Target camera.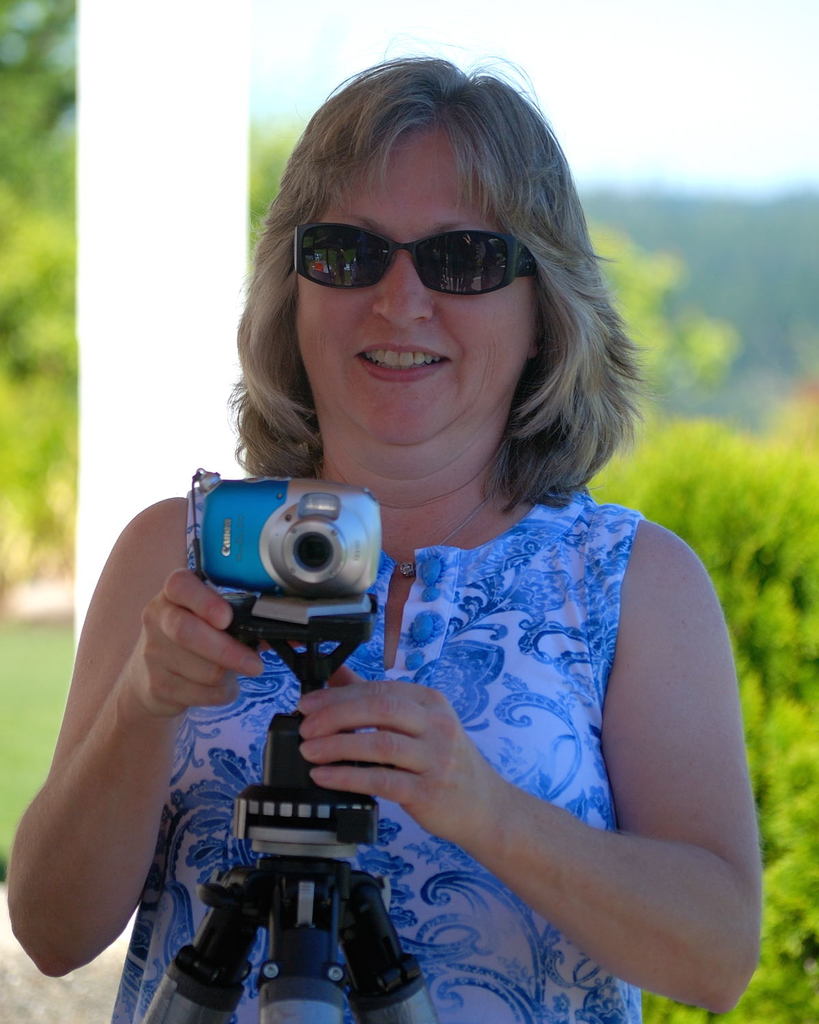
Target region: [x1=201, y1=486, x2=375, y2=593].
